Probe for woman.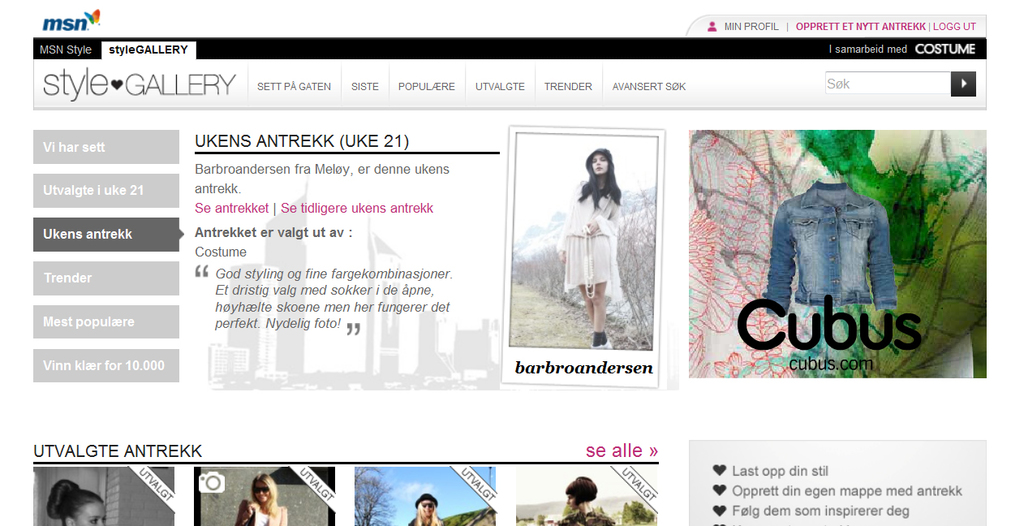
Probe result: {"x1": 44, "y1": 482, "x2": 105, "y2": 525}.
